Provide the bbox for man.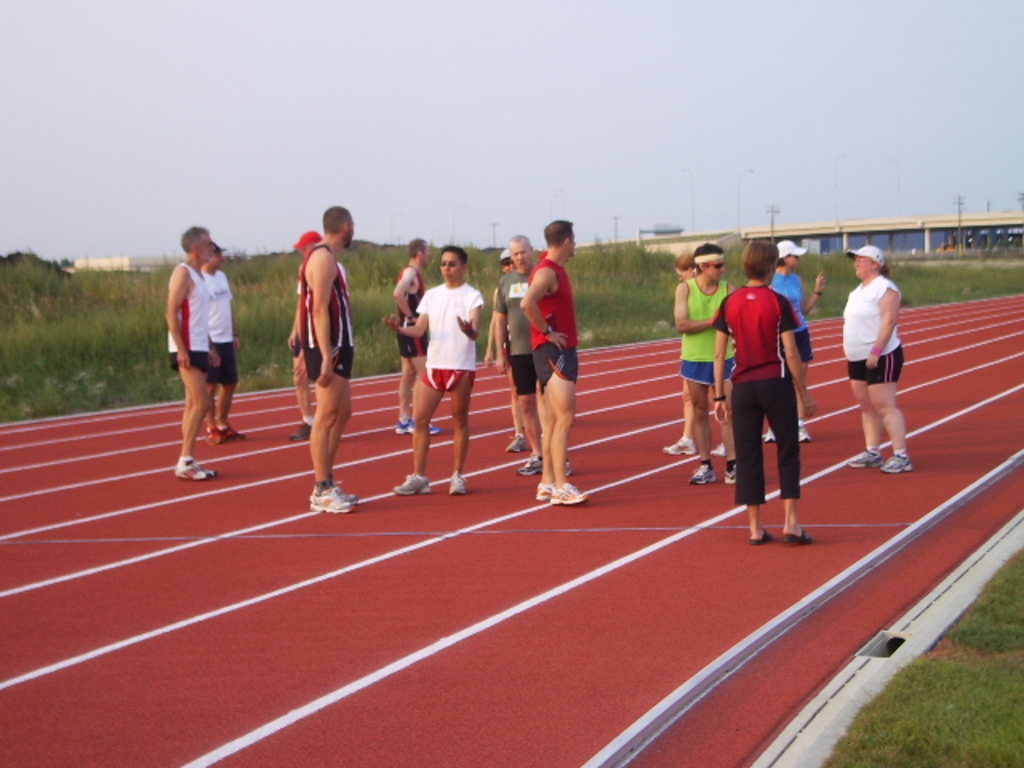
<box>286,232,323,442</box>.
